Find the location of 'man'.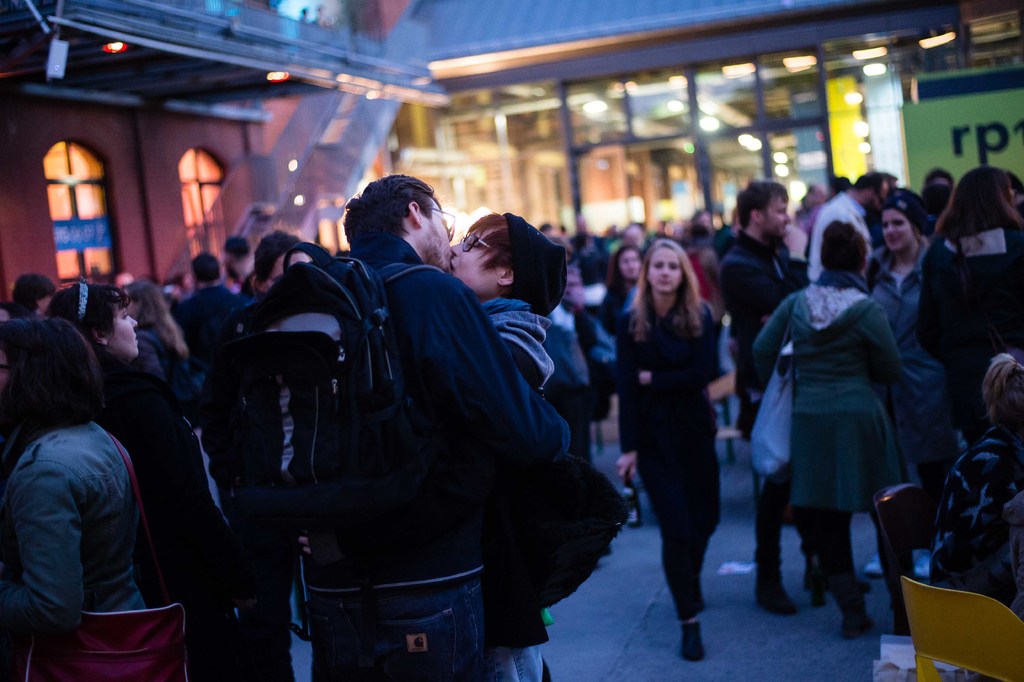
Location: 297, 173, 570, 681.
